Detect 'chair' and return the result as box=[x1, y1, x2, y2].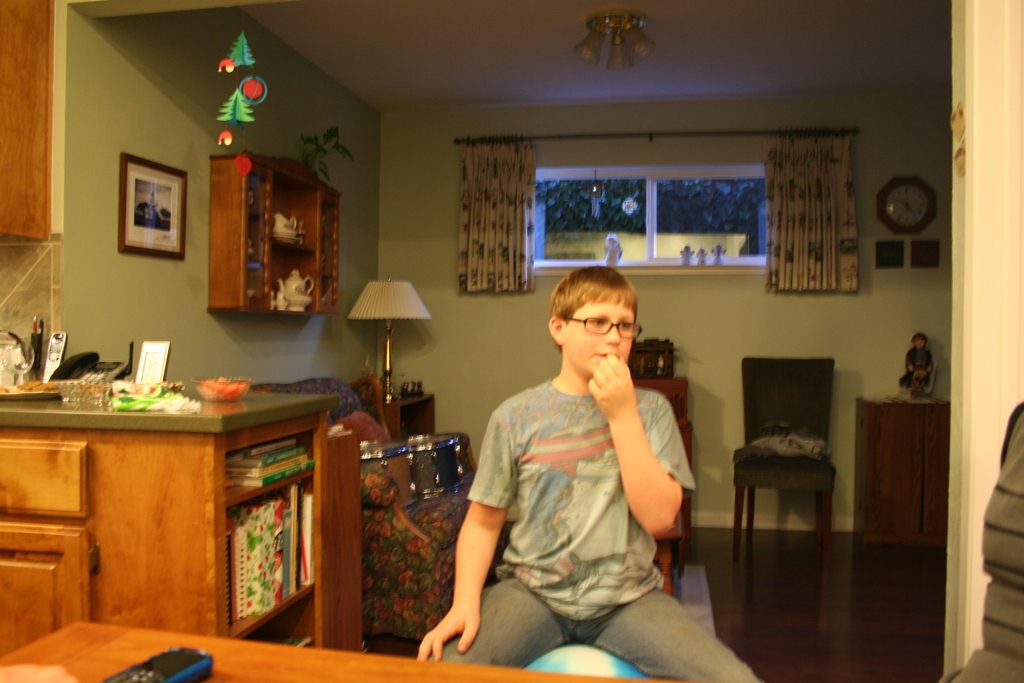
box=[723, 353, 850, 564].
